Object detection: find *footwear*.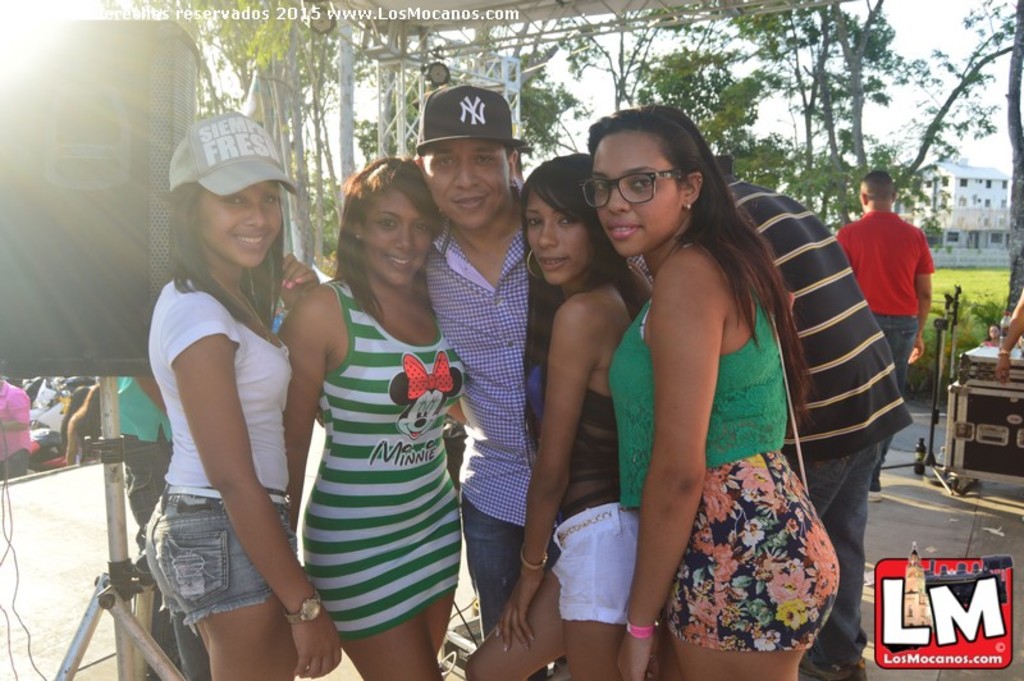
box(864, 490, 882, 504).
